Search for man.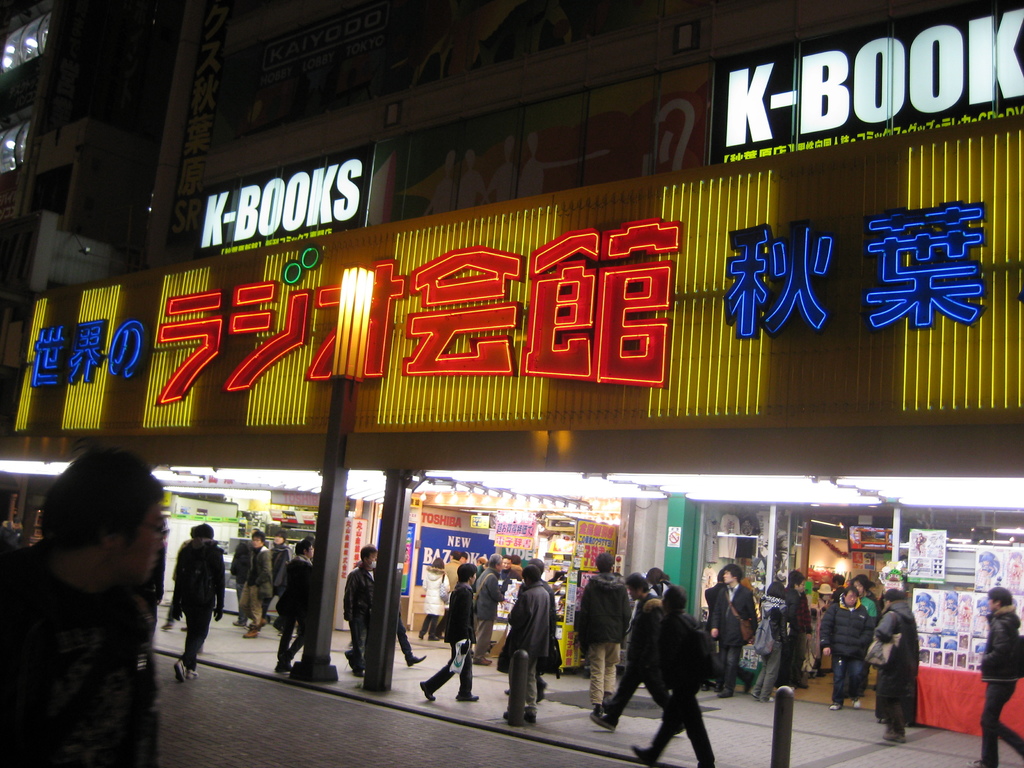
Found at pyautogui.locateOnScreen(392, 590, 433, 668).
